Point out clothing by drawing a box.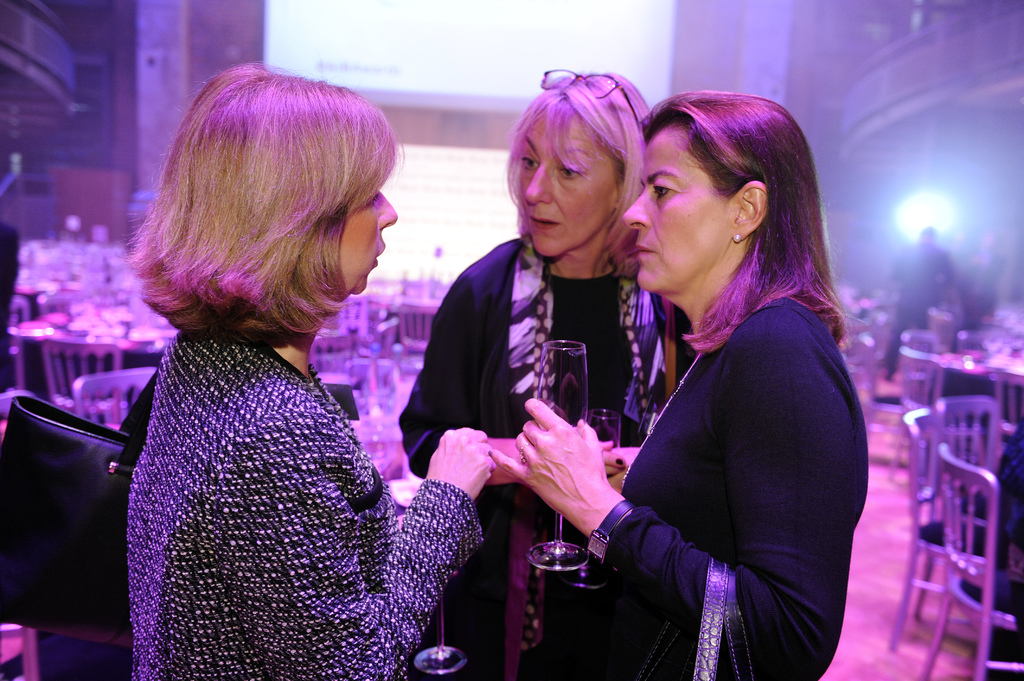
bbox=(79, 237, 490, 680).
